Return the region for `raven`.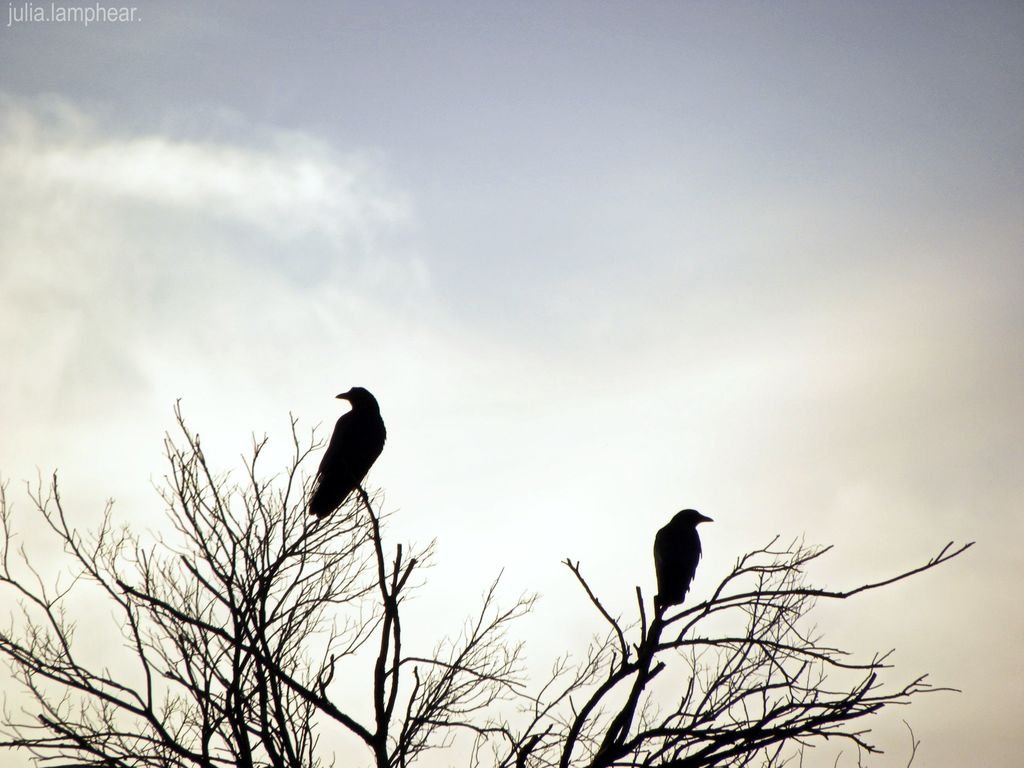
l=293, t=384, r=387, b=521.
